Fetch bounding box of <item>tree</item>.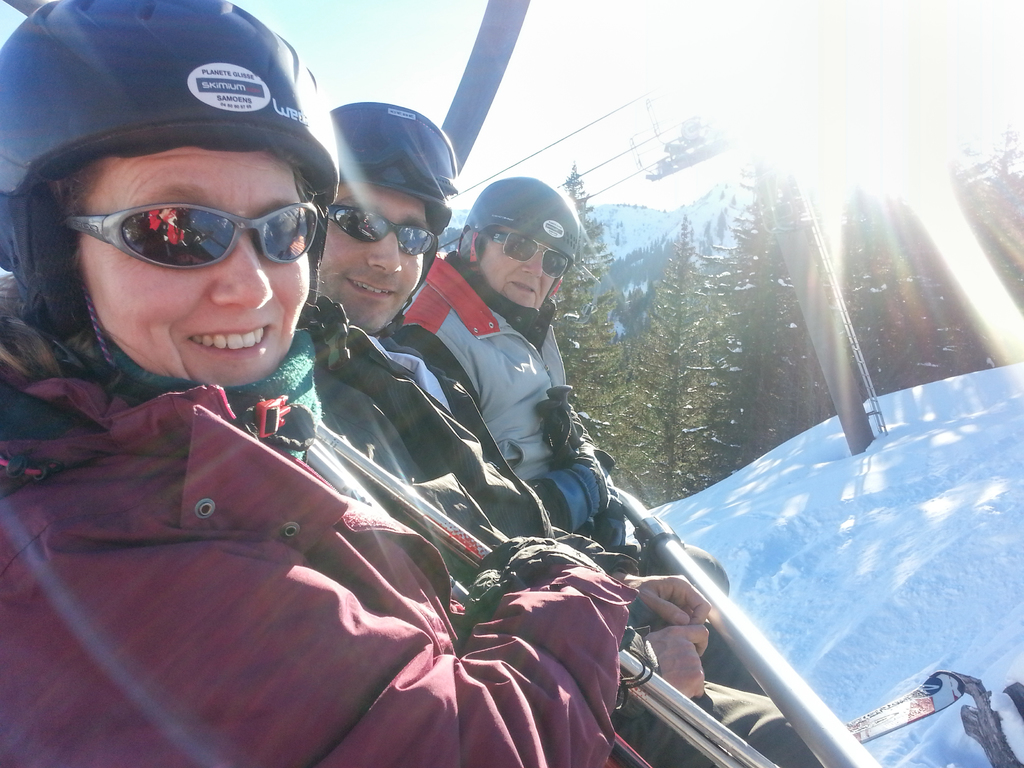
Bbox: x1=540, y1=159, x2=626, y2=452.
